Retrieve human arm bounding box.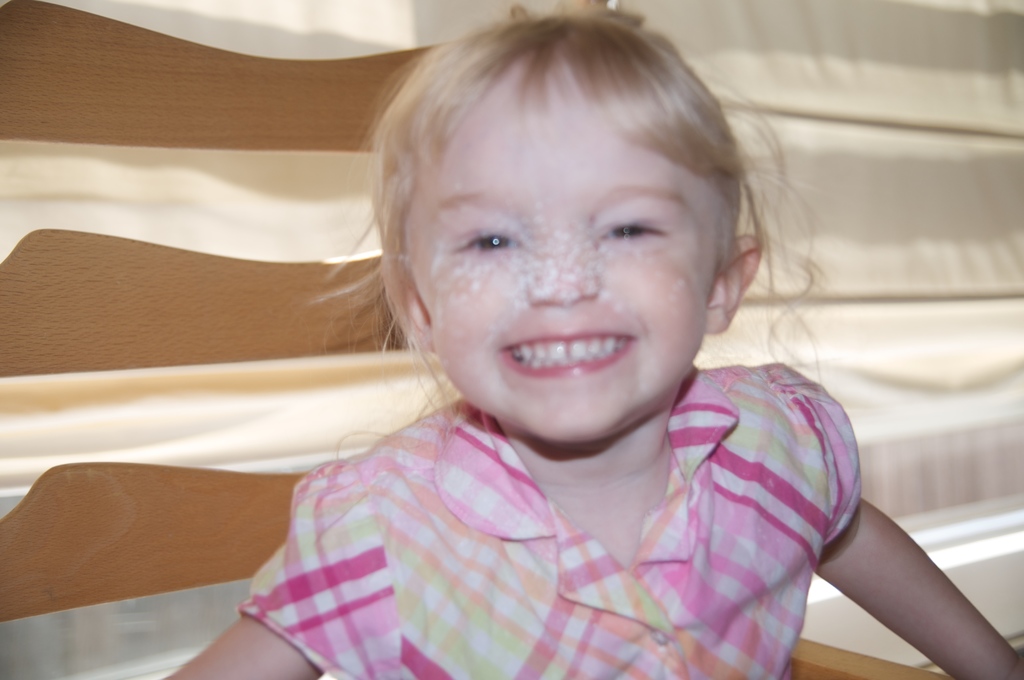
Bounding box: (155, 471, 358, 679).
